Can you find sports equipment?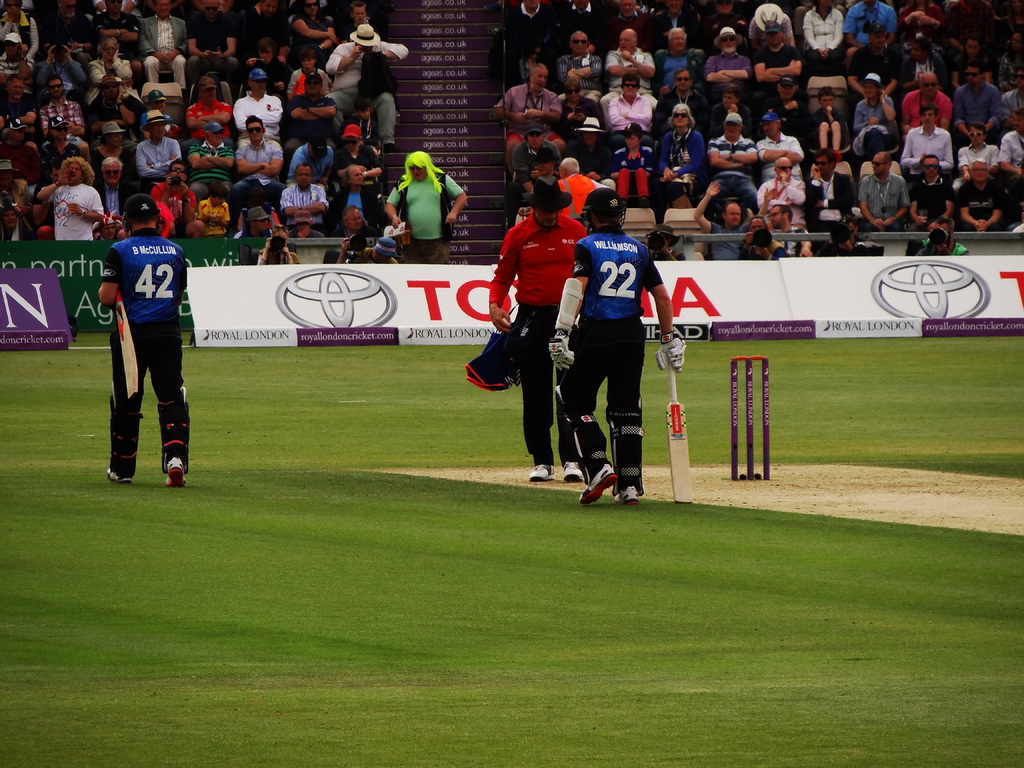
Yes, bounding box: 655/332/686/377.
